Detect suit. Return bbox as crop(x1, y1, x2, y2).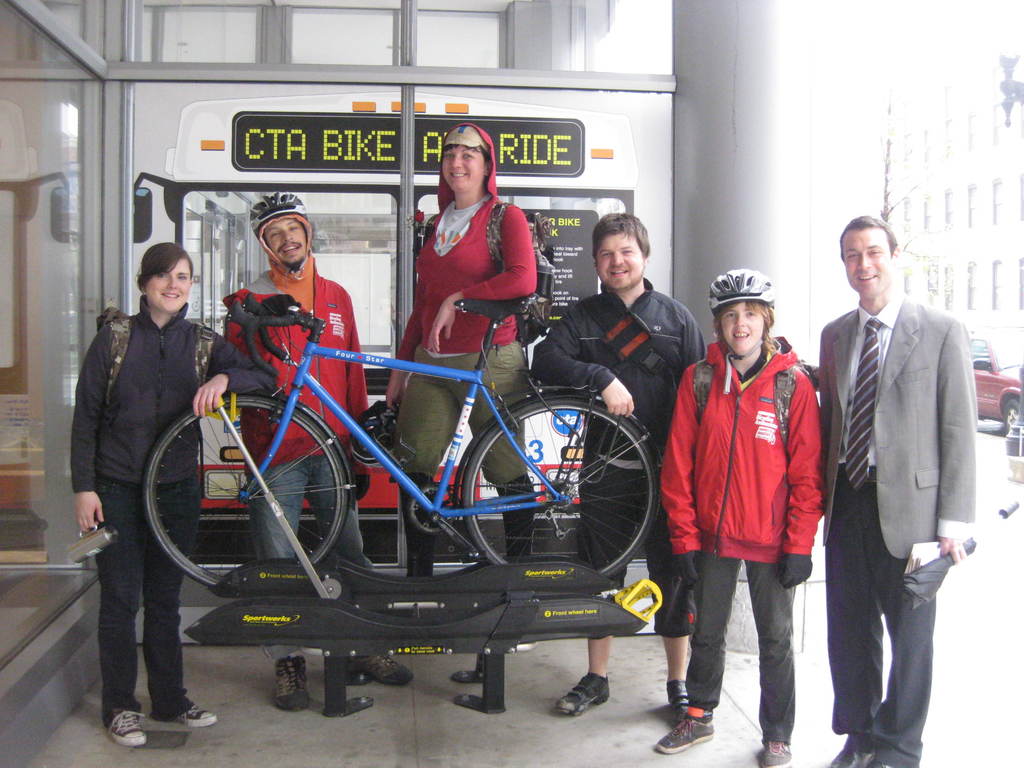
crop(820, 214, 982, 765).
